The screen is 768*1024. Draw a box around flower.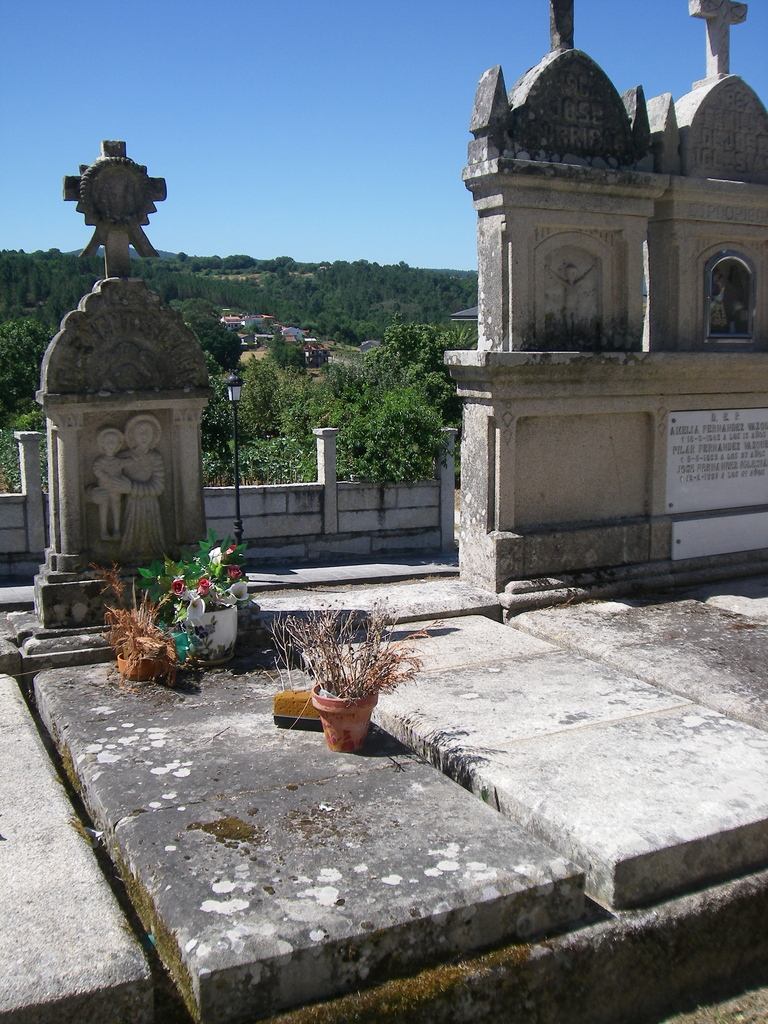
{"left": 210, "top": 545, "right": 221, "bottom": 566}.
